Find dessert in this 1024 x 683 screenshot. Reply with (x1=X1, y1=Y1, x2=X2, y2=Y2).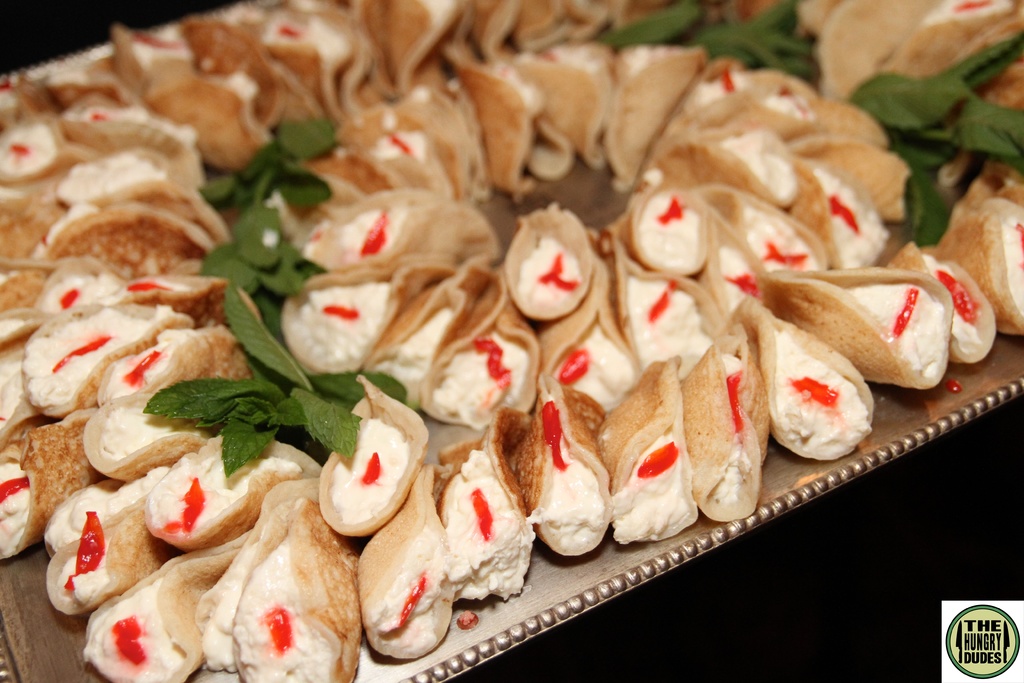
(x1=88, y1=548, x2=237, y2=682).
